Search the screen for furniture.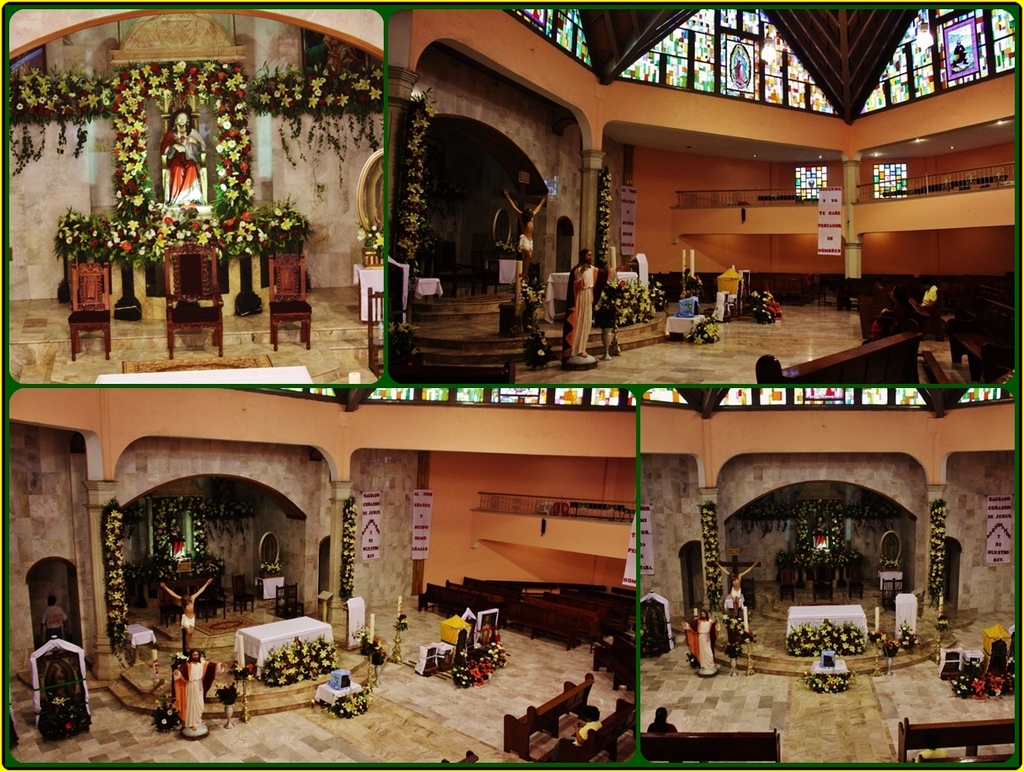
Found at <region>894, 591, 916, 636</region>.
